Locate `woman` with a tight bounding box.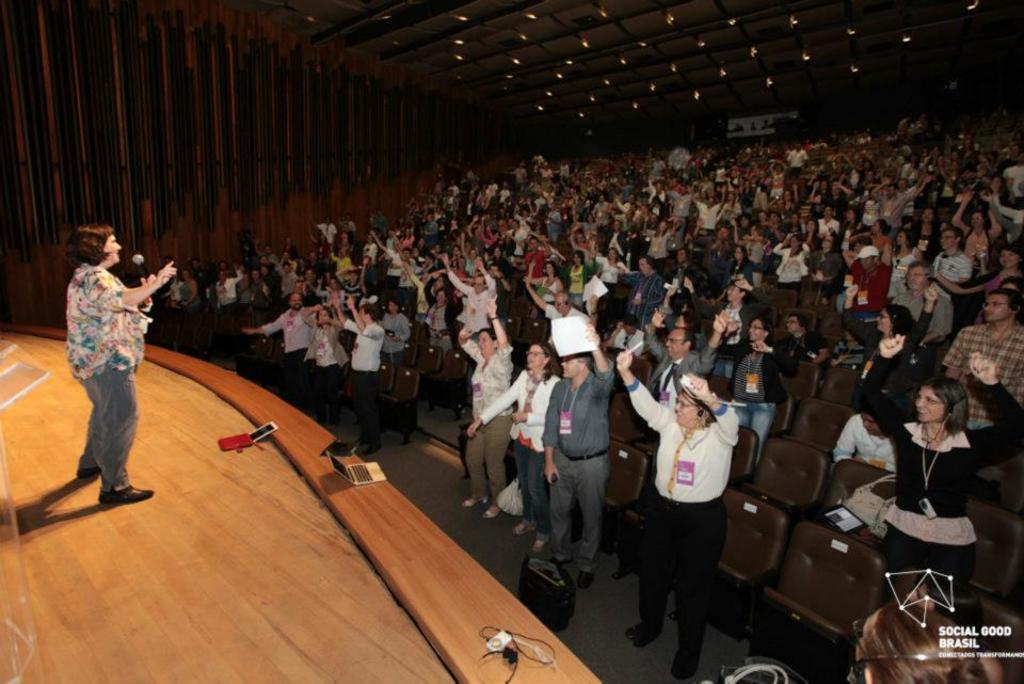
pyautogui.locateOnScreen(857, 335, 1023, 607).
